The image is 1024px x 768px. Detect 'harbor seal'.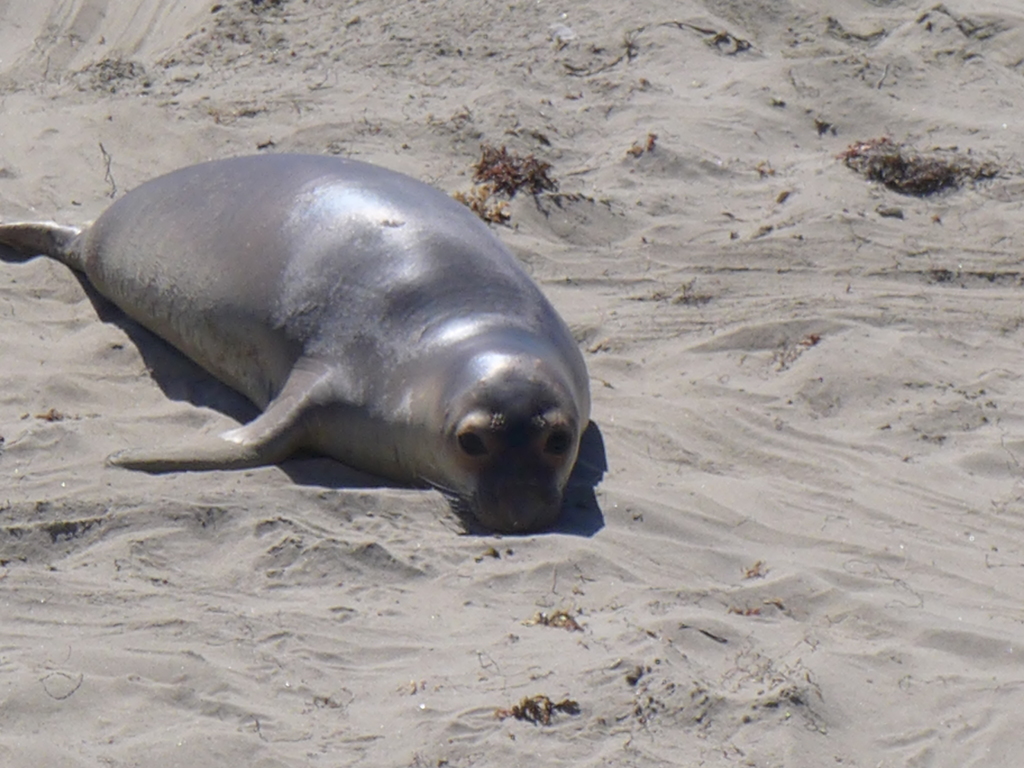
Detection: 0:154:589:529.
